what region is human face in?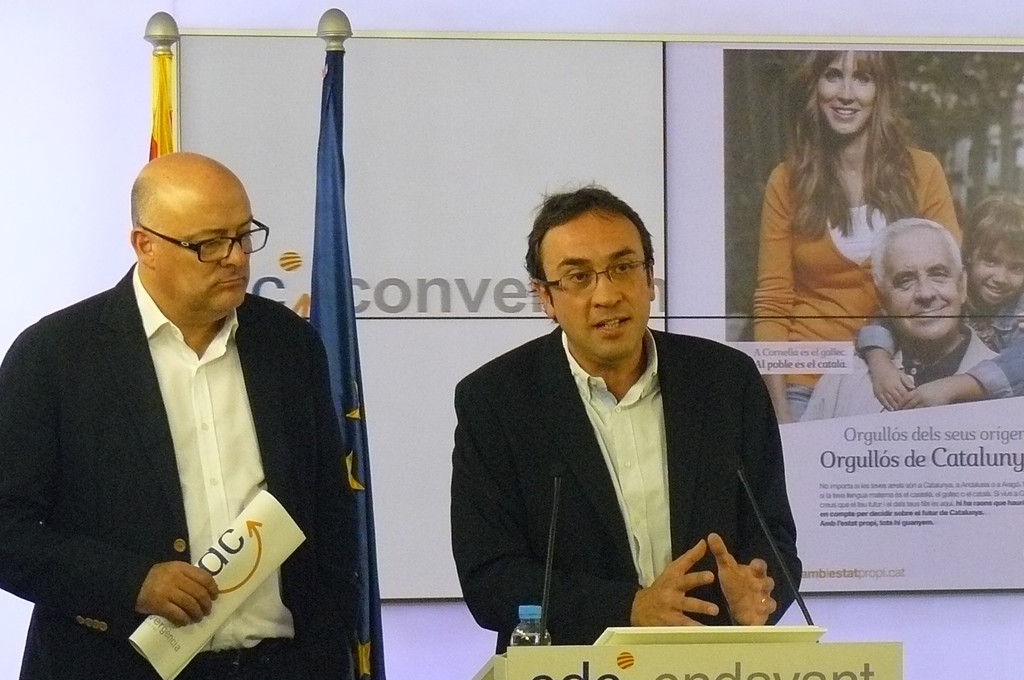
<bbox>152, 181, 249, 312</bbox>.
